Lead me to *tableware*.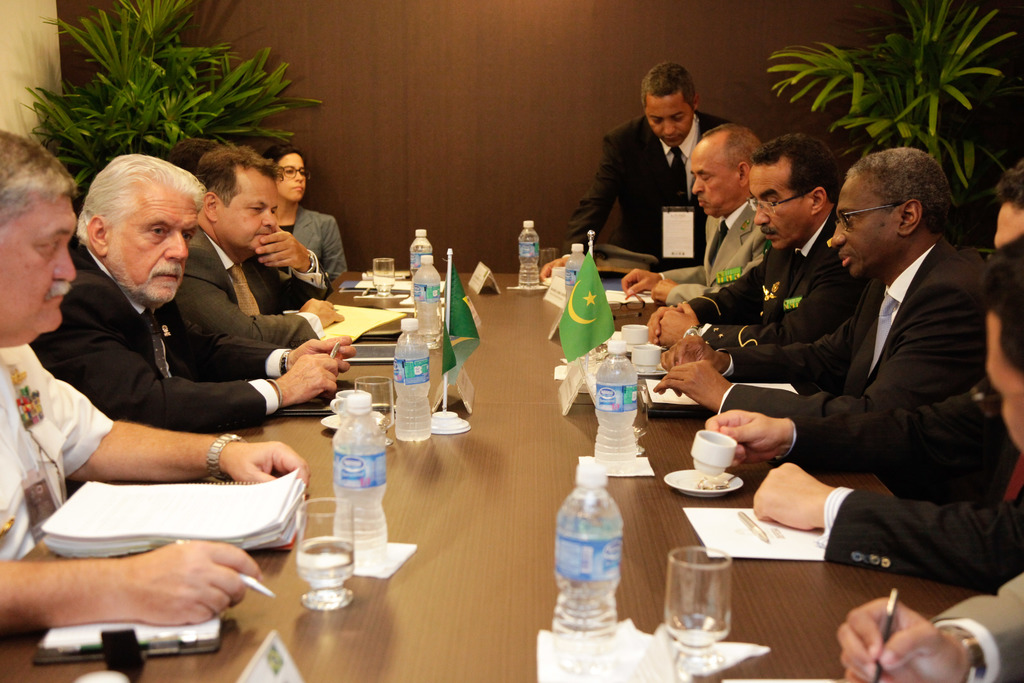
Lead to pyautogui.locateOnScreen(620, 321, 650, 343).
